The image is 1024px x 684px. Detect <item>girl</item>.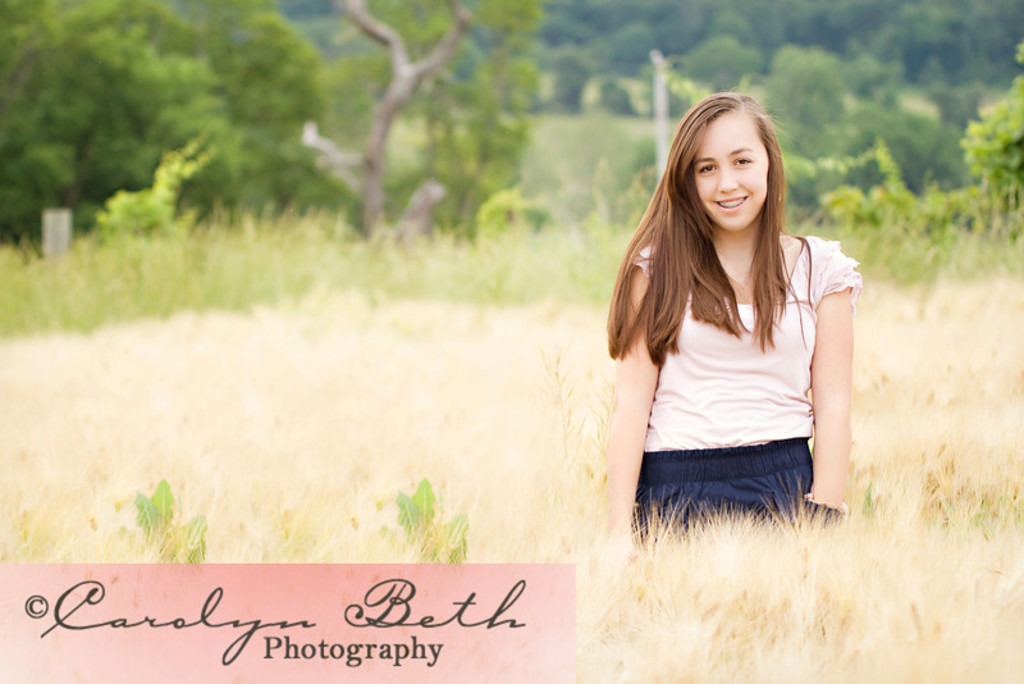
Detection: <box>598,88,864,562</box>.
